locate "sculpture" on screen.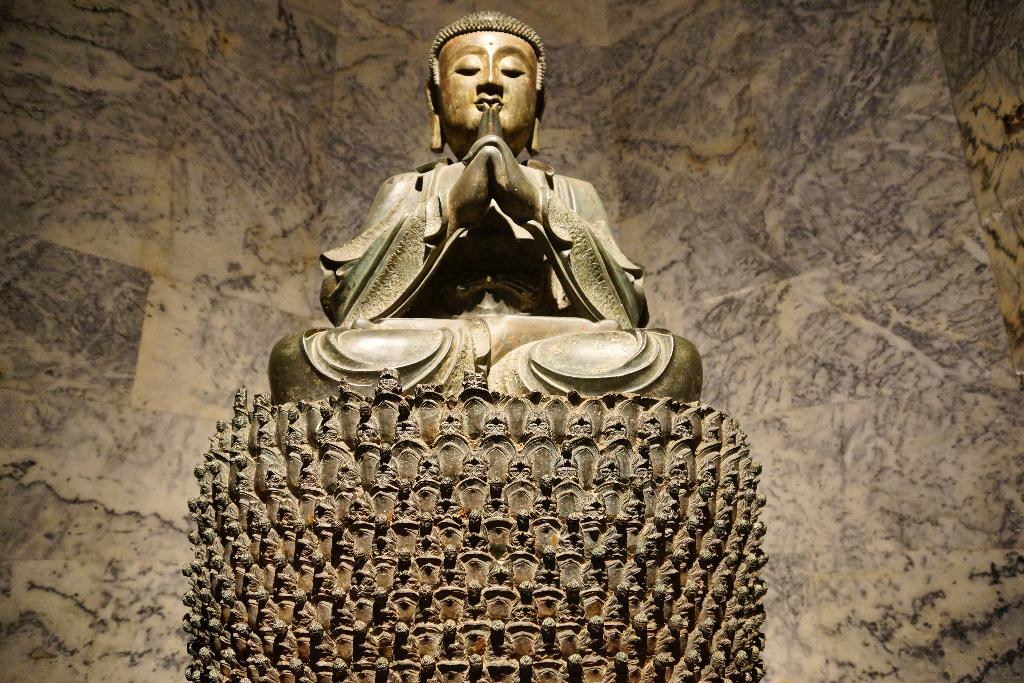
On screen at region(672, 525, 700, 562).
